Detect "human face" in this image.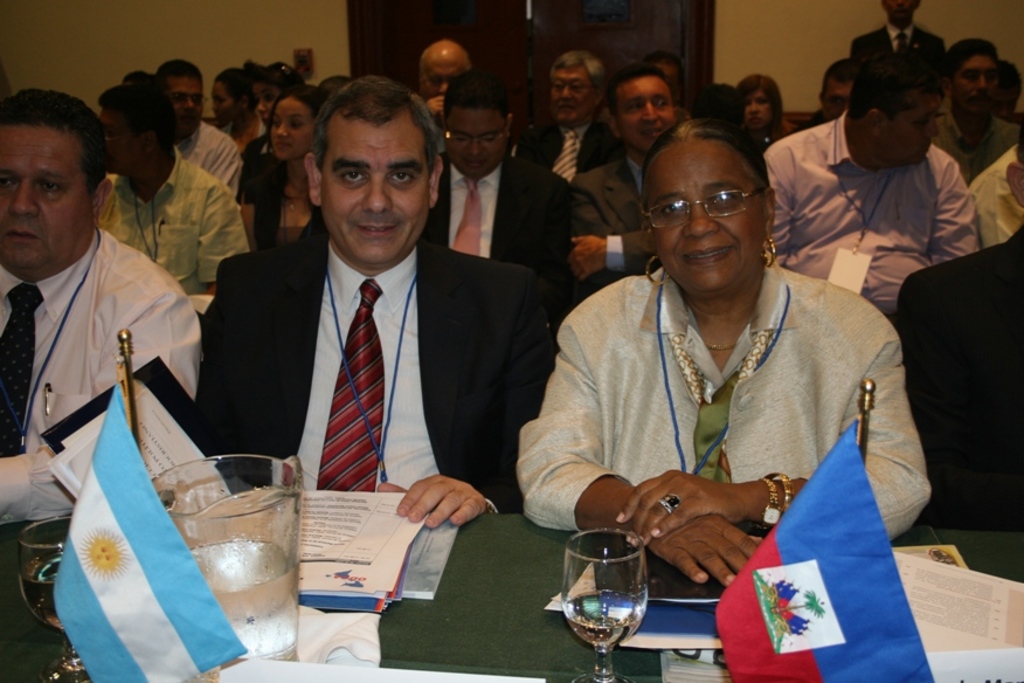
Detection: bbox=[641, 137, 768, 294].
